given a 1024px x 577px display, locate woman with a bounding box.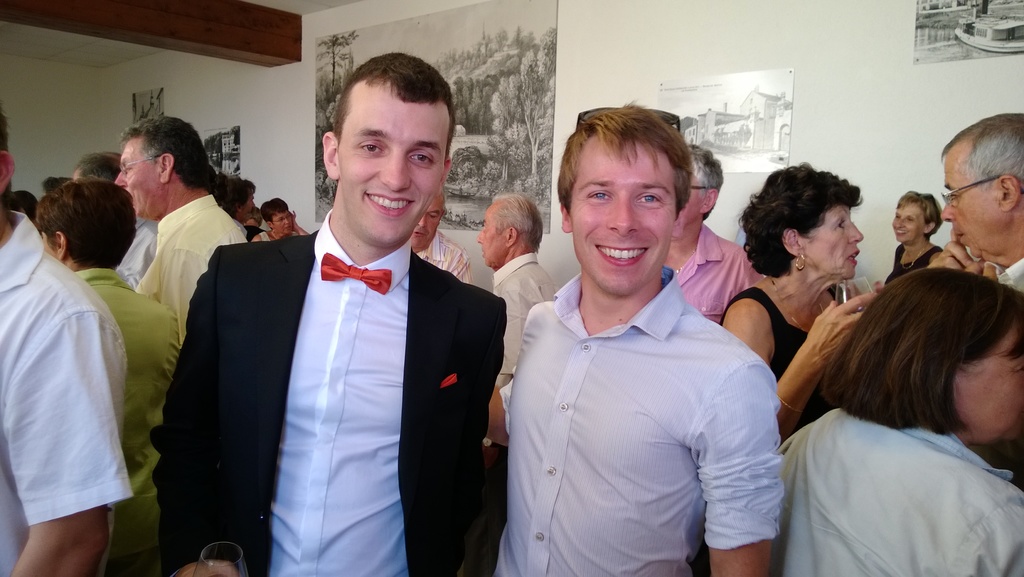
Located: box=[252, 194, 312, 240].
